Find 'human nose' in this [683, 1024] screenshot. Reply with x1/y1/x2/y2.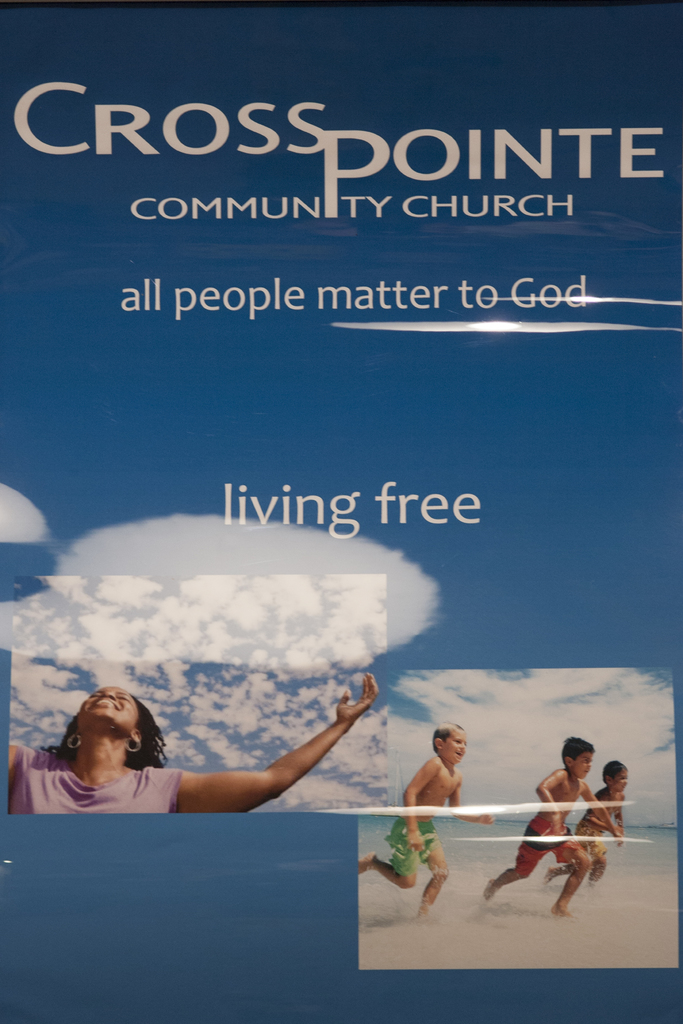
623/779/629/788.
